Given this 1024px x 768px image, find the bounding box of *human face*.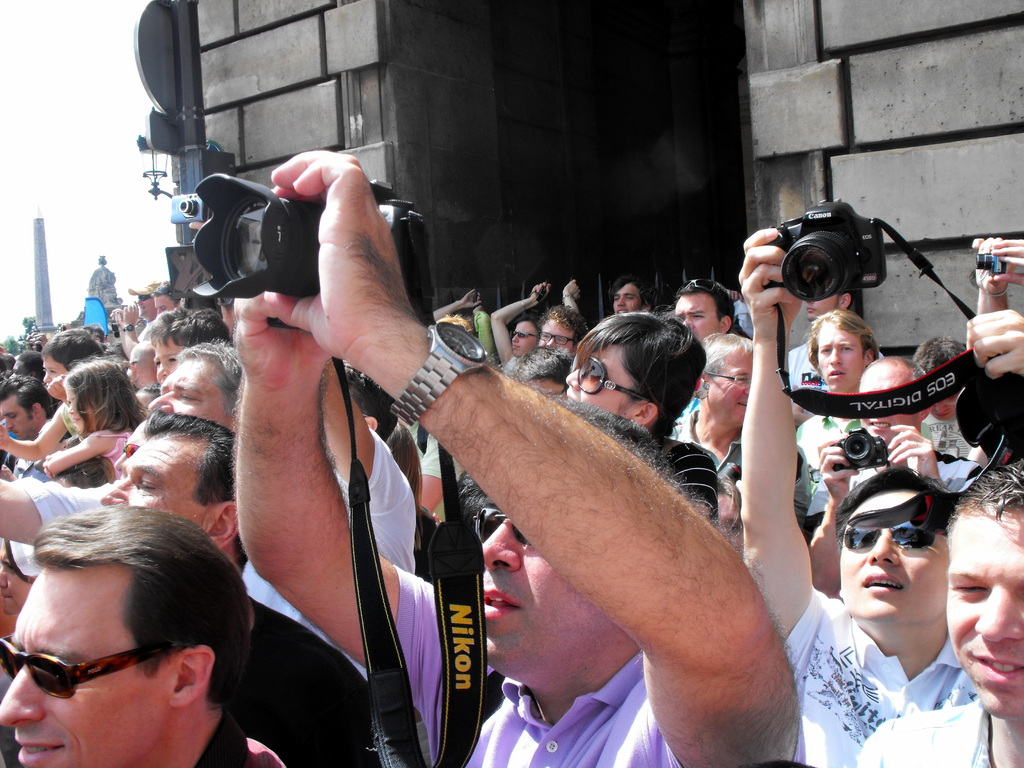
box(0, 403, 40, 439).
